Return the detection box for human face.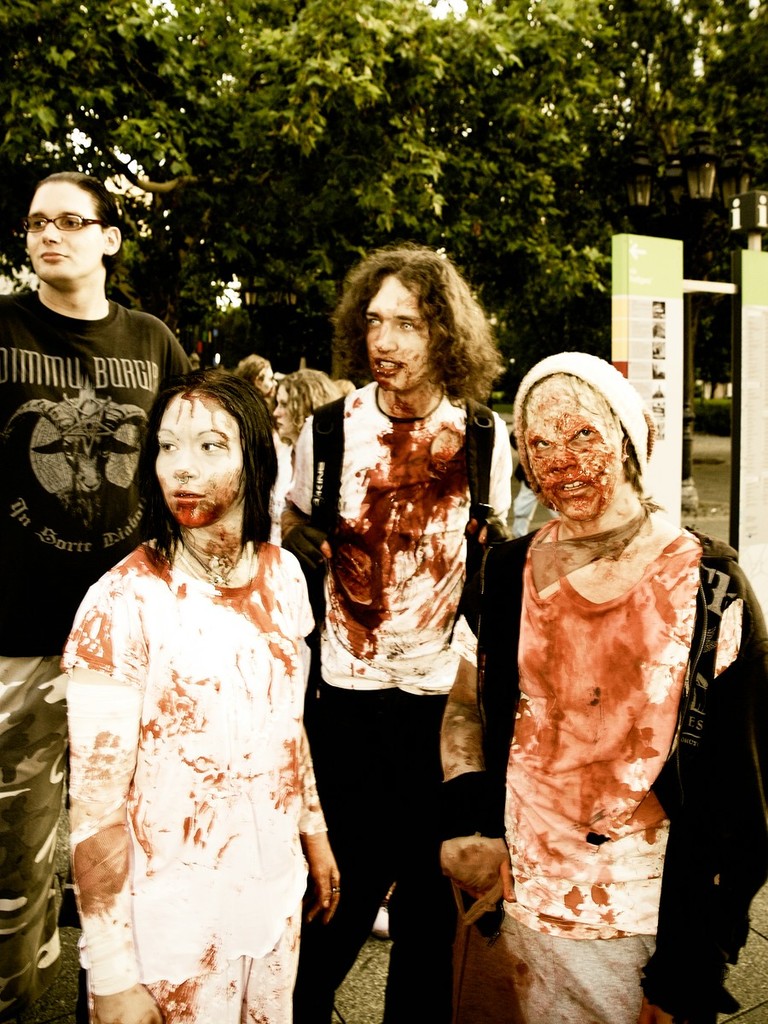
rect(535, 377, 632, 509).
